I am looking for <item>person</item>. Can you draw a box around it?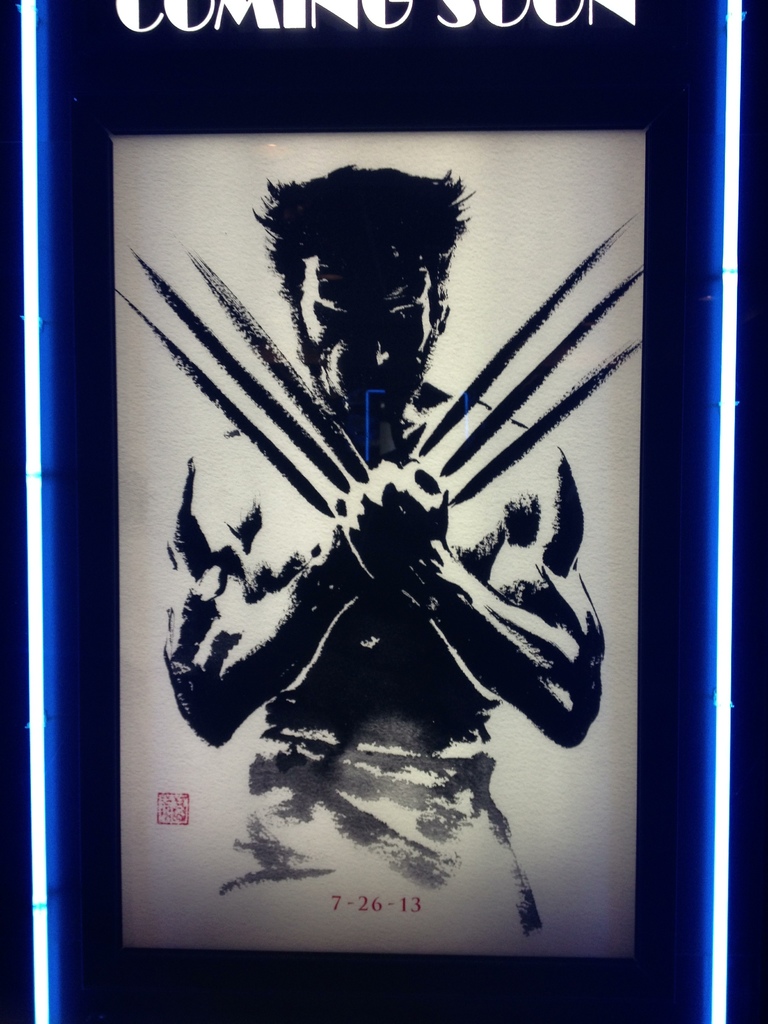
Sure, the bounding box is <region>140, 150, 611, 838</region>.
